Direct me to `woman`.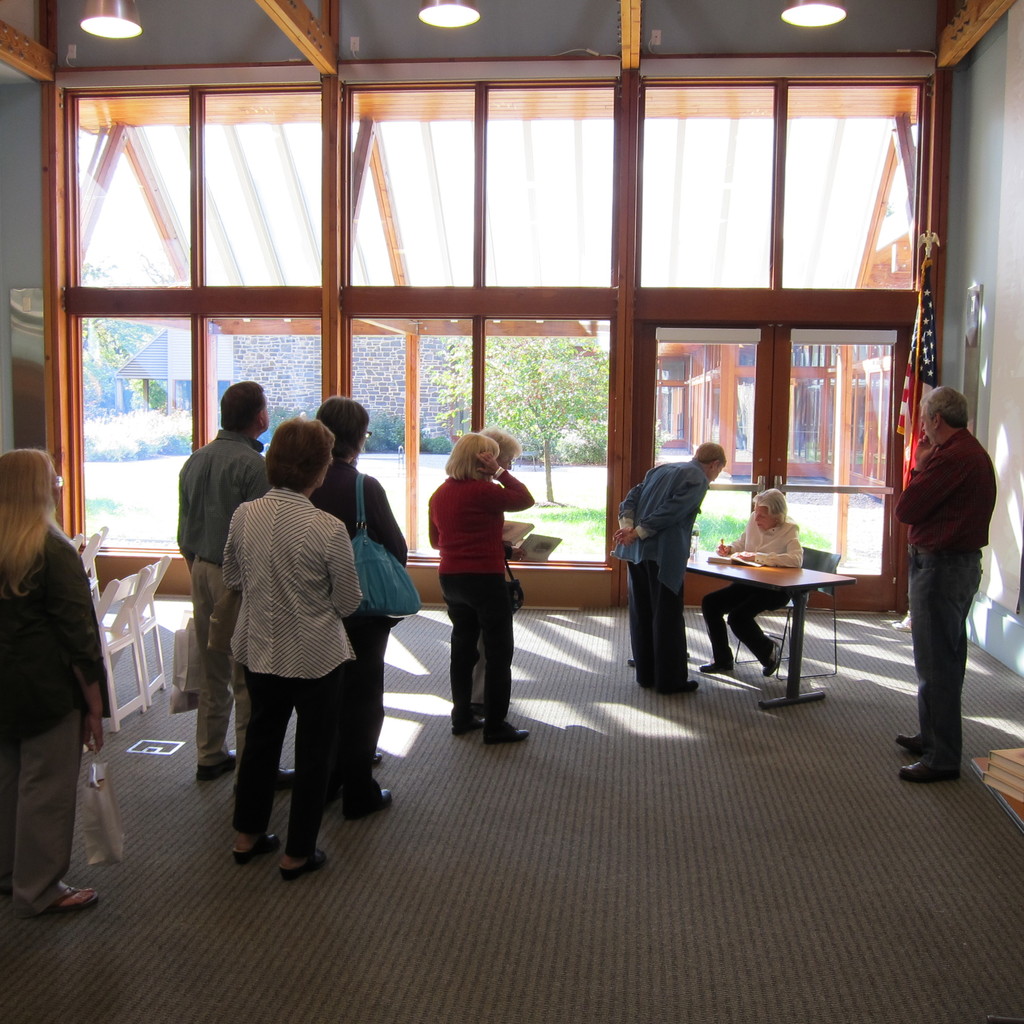
Direction: (697, 488, 804, 675).
